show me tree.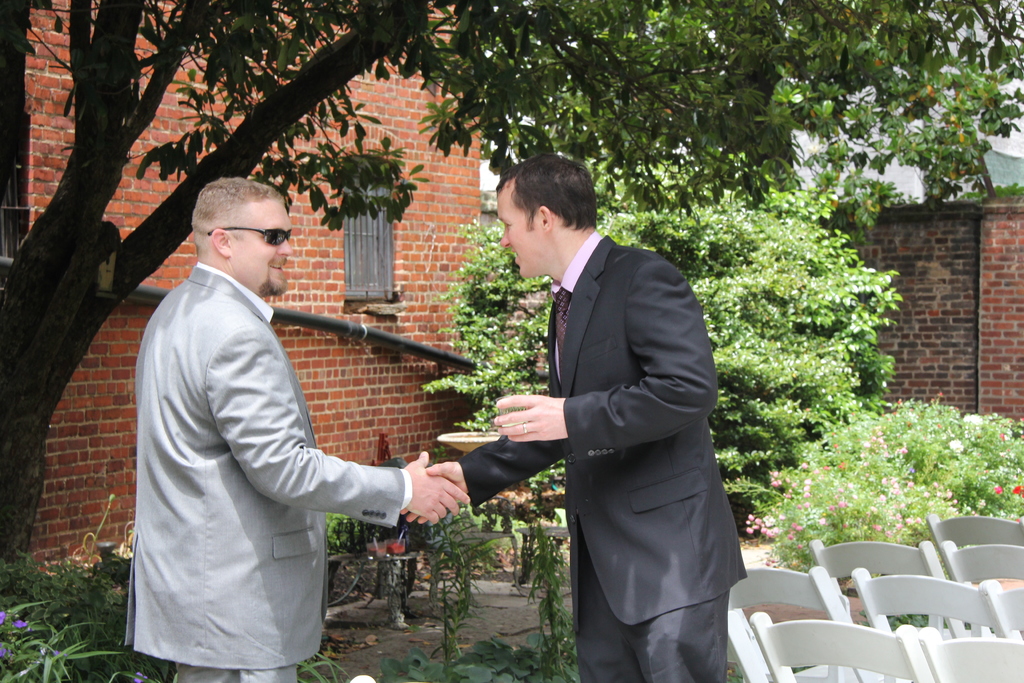
tree is here: <bbox>417, 205, 904, 514</bbox>.
